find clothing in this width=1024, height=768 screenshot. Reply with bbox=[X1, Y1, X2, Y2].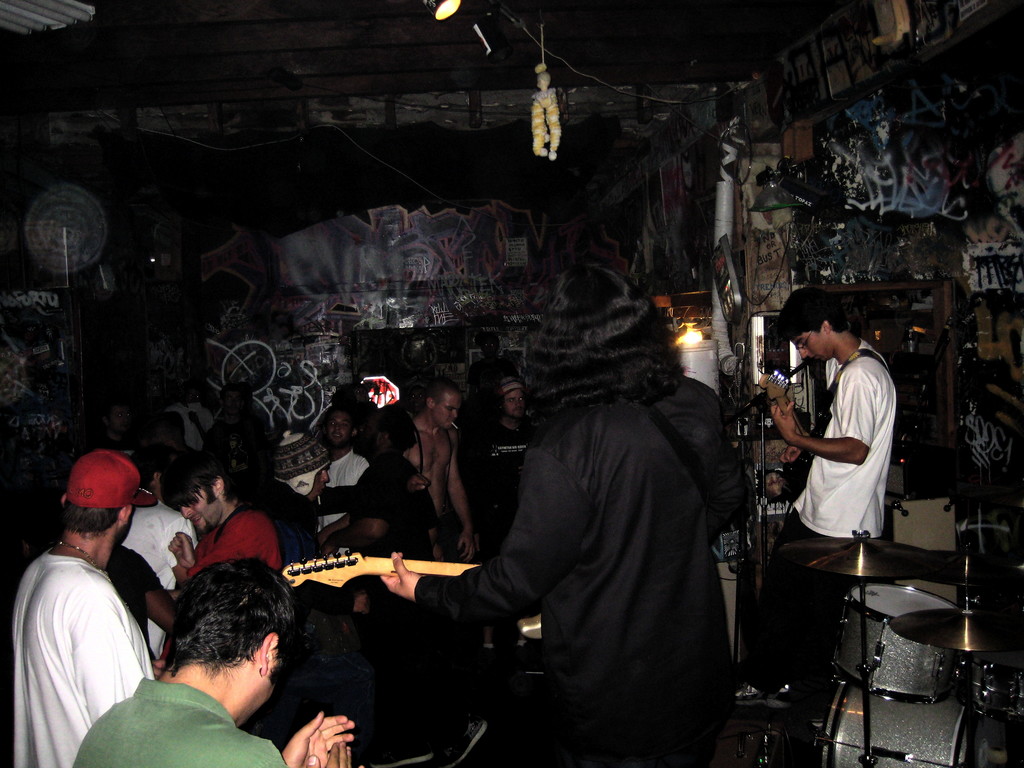
bbox=[8, 548, 155, 767].
